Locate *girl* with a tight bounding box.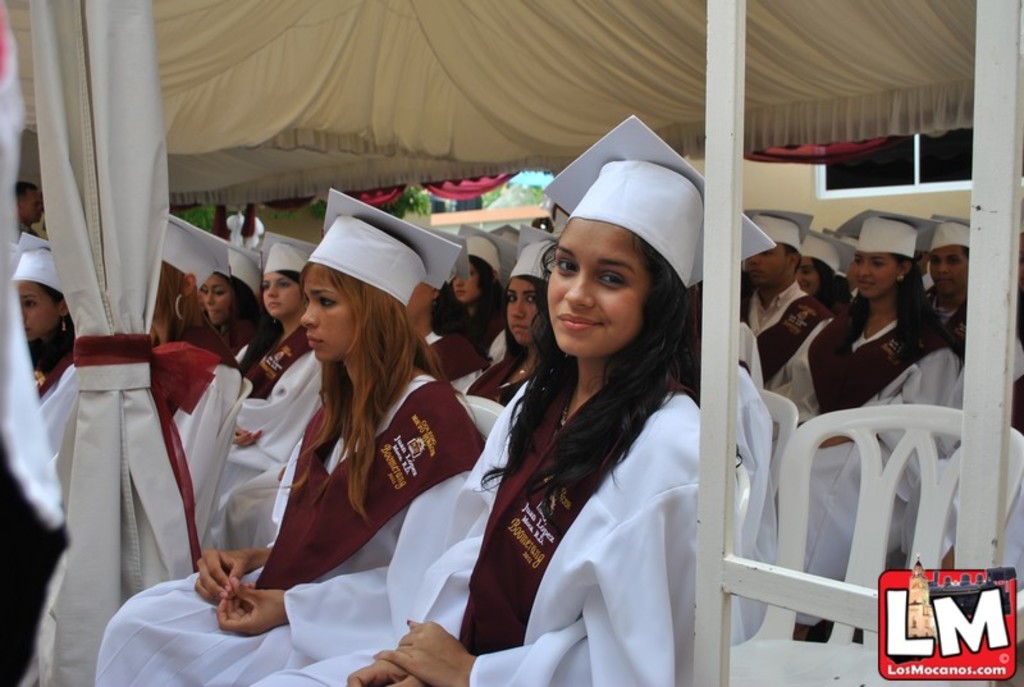
0 226 93 481.
